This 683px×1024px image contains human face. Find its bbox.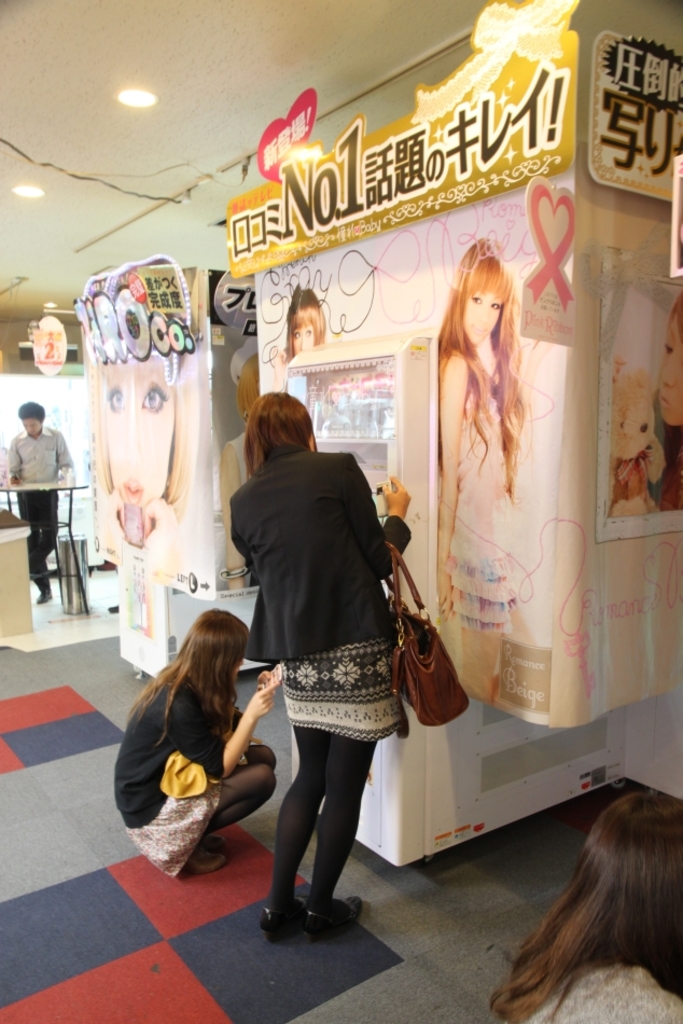
{"x1": 459, "y1": 286, "x2": 511, "y2": 347}.
